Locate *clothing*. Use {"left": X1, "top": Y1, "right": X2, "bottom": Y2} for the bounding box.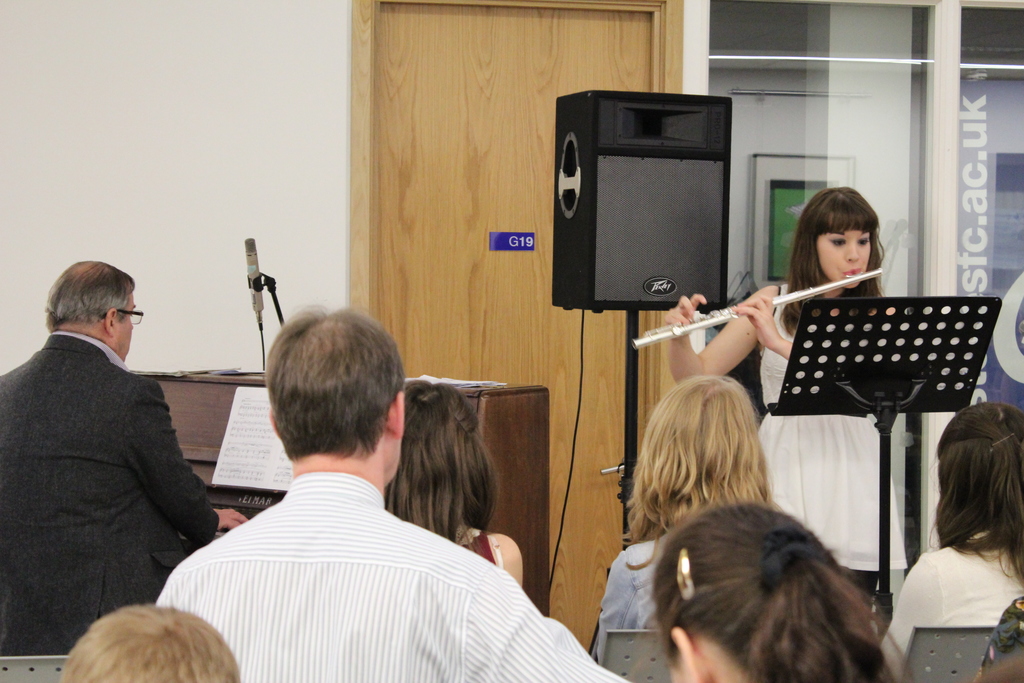
{"left": 593, "top": 539, "right": 665, "bottom": 662}.
